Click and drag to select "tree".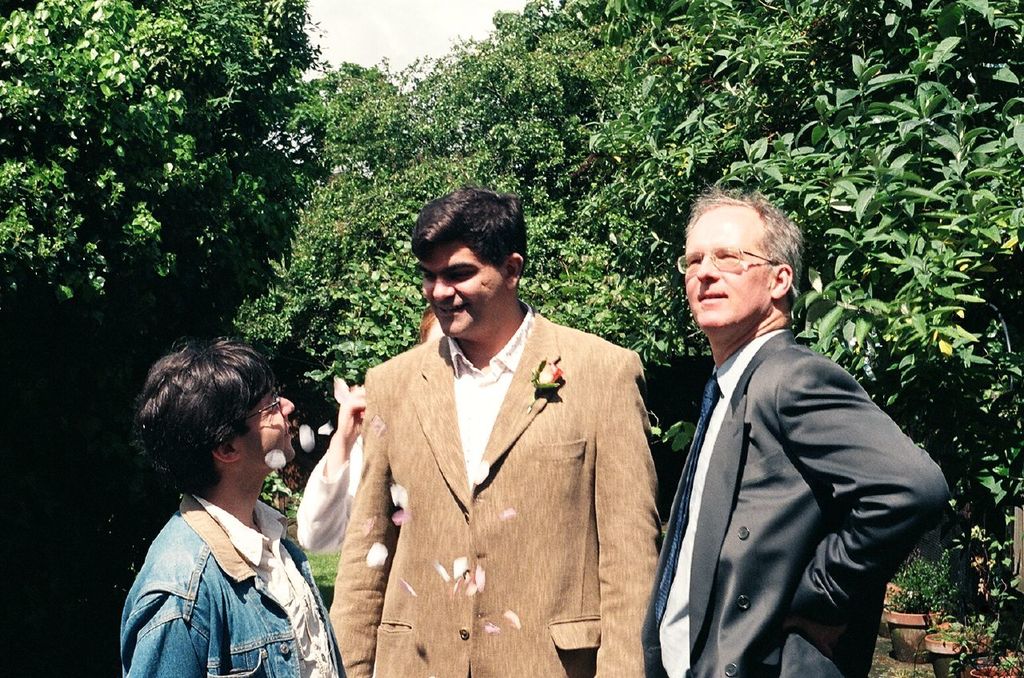
Selection: detection(15, 28, 303, 341).
